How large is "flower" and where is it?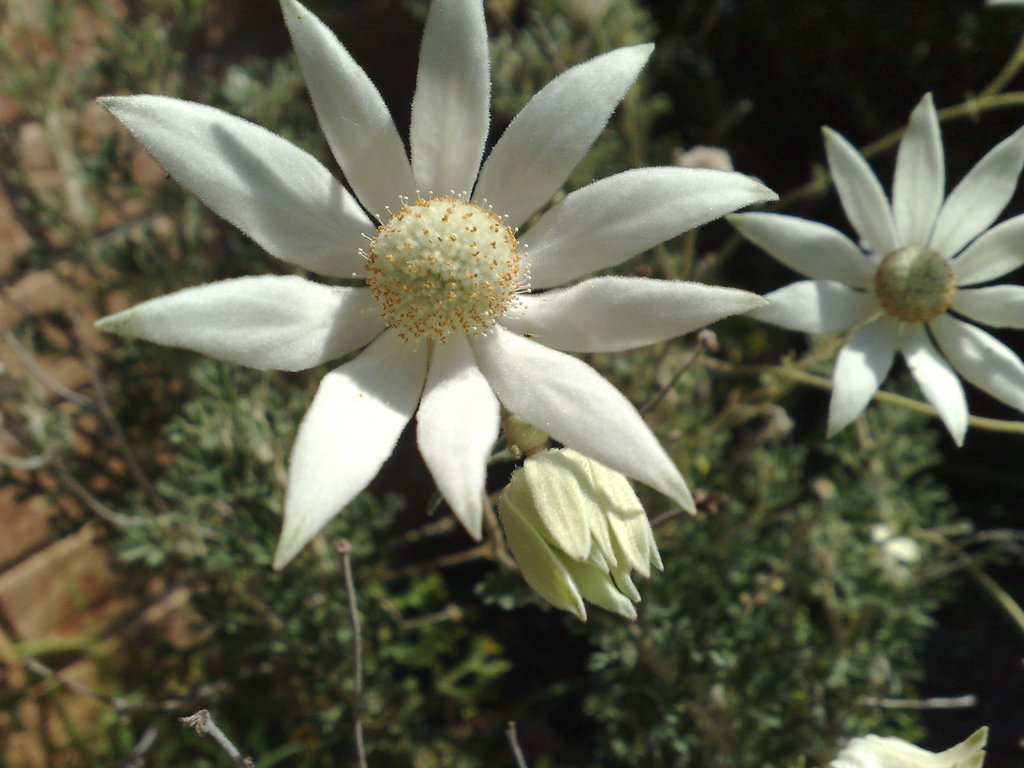
Bounding box: [x1=724, y1=92, x2=1023, y2=467].
